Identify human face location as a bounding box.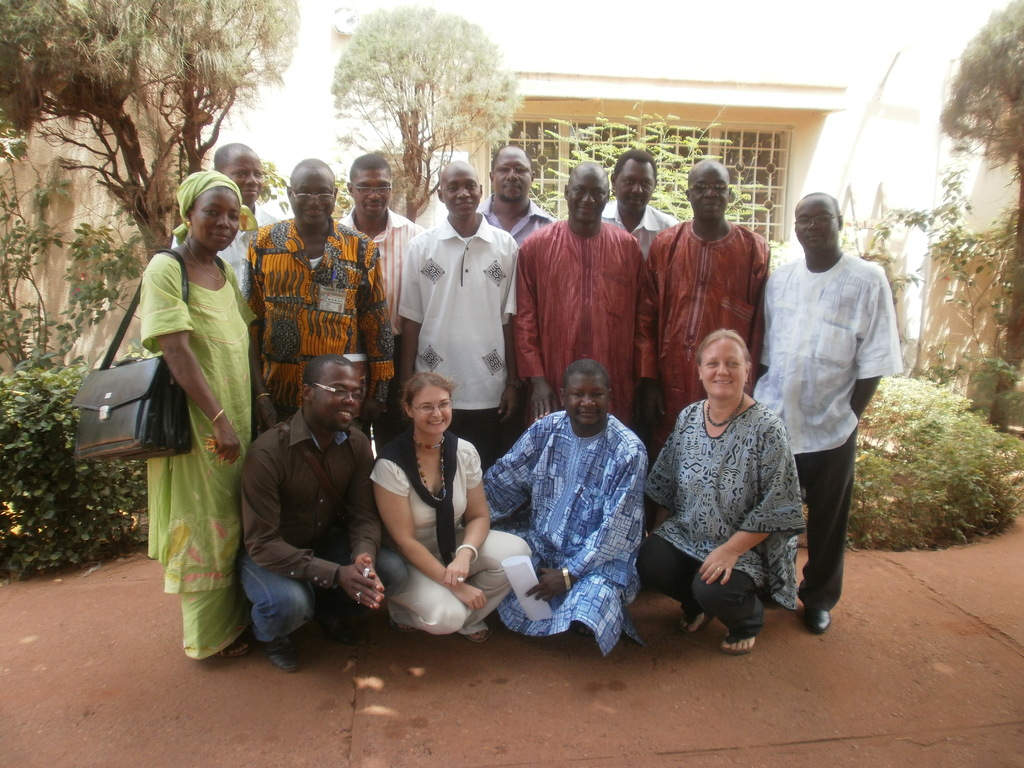
l=291, t=163, r=334, b=225.
